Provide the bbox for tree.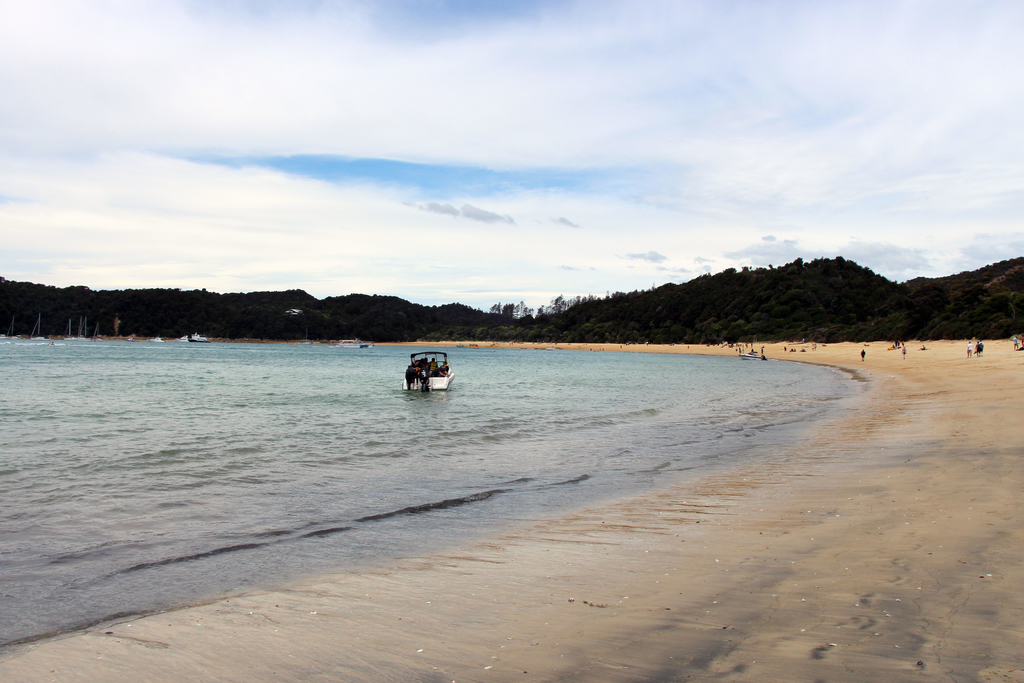
bbox=(500, 299, 513, 316).
